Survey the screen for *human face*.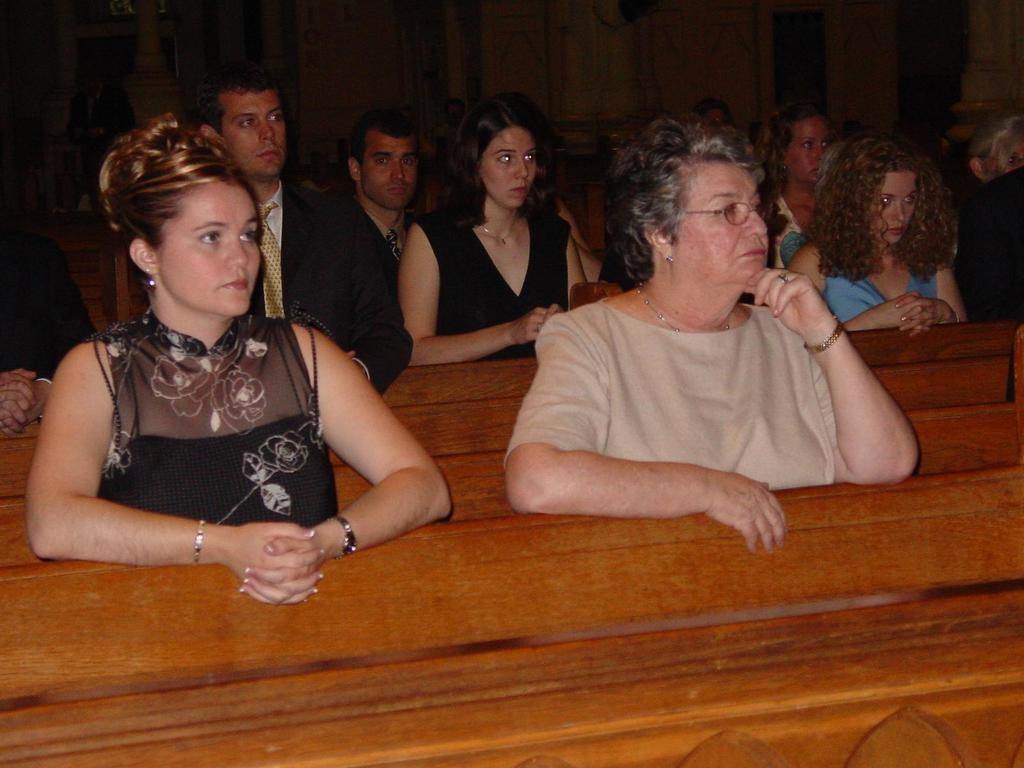
Survey found: select_region(165, 188, 262, 317).
